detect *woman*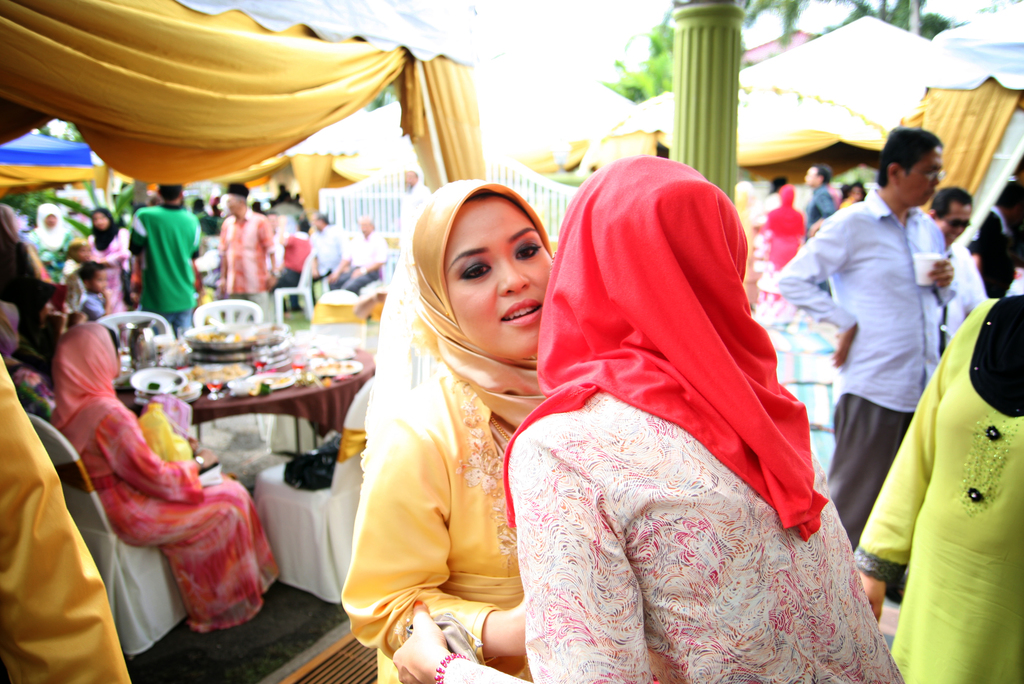
x1=967, y1=179, x2=1023, y2=293
